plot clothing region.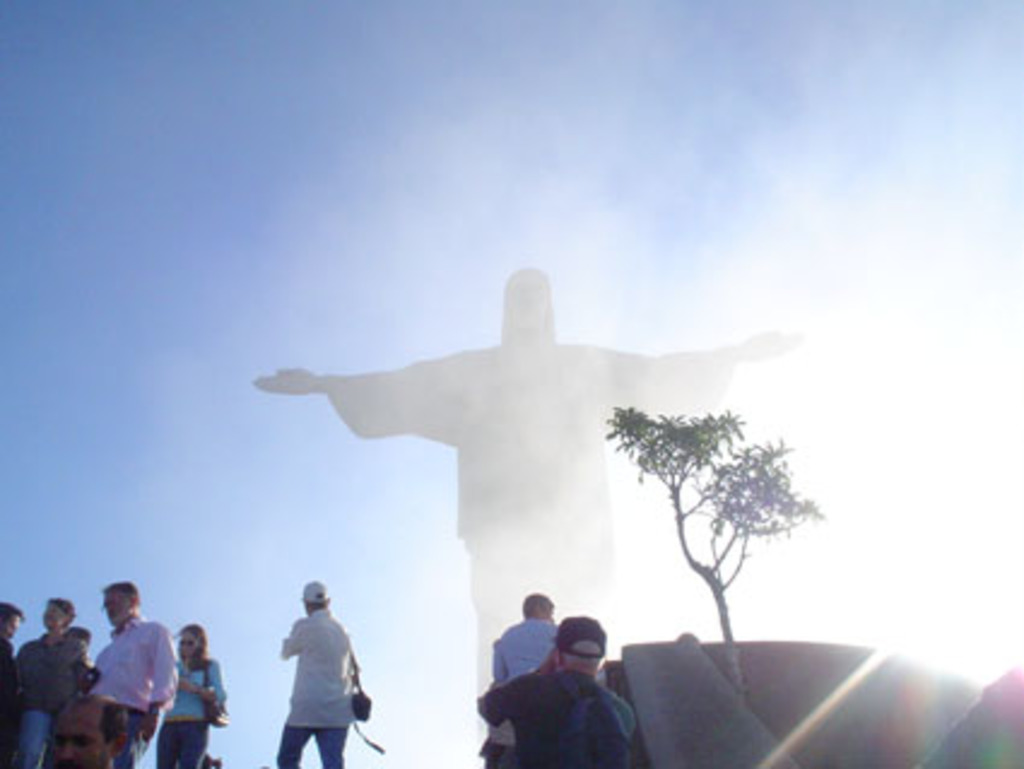
Plotted at <bbox>482, 668, 641, 762</bbox>.
